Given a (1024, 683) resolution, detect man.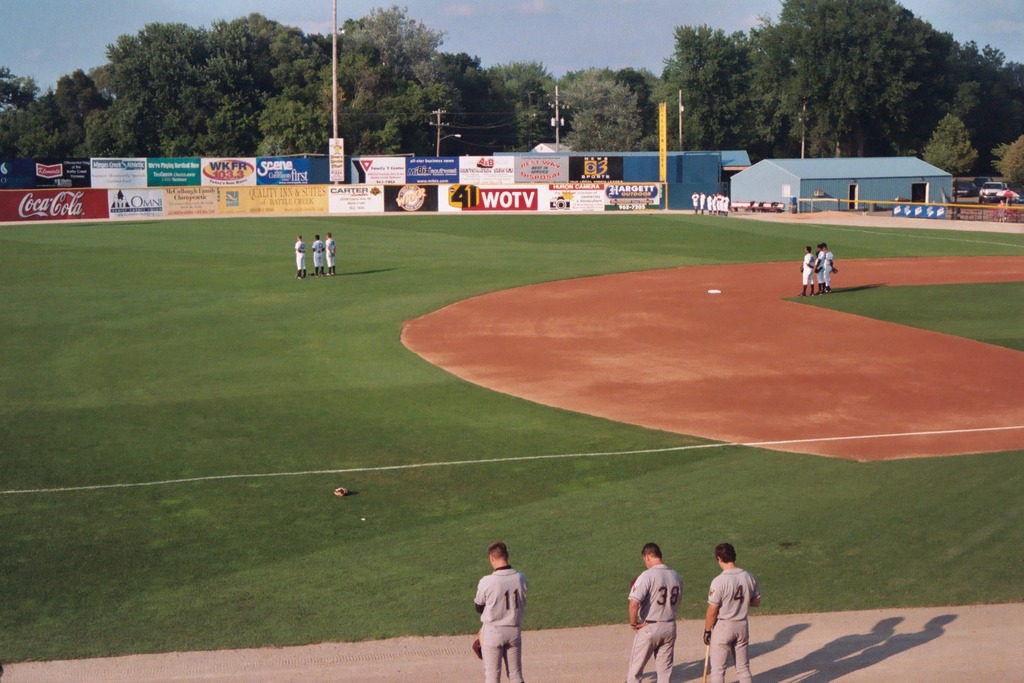
[310, 231, 324, 272].
